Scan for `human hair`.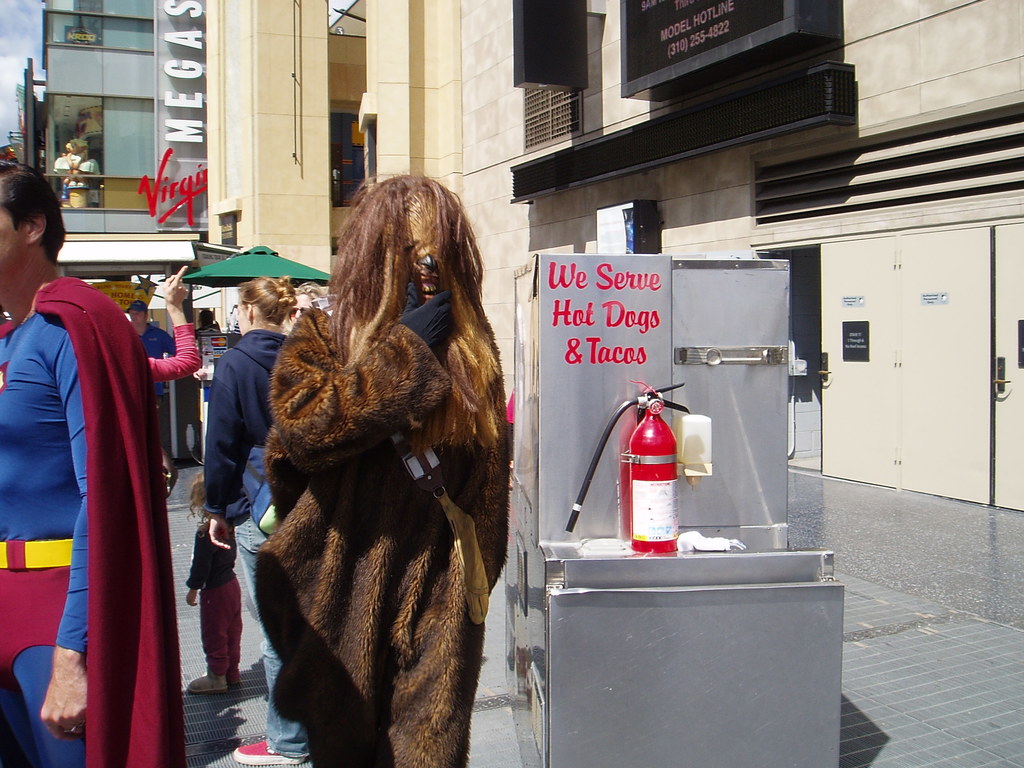
Scan result: rect(237, 273, 299, 330).
